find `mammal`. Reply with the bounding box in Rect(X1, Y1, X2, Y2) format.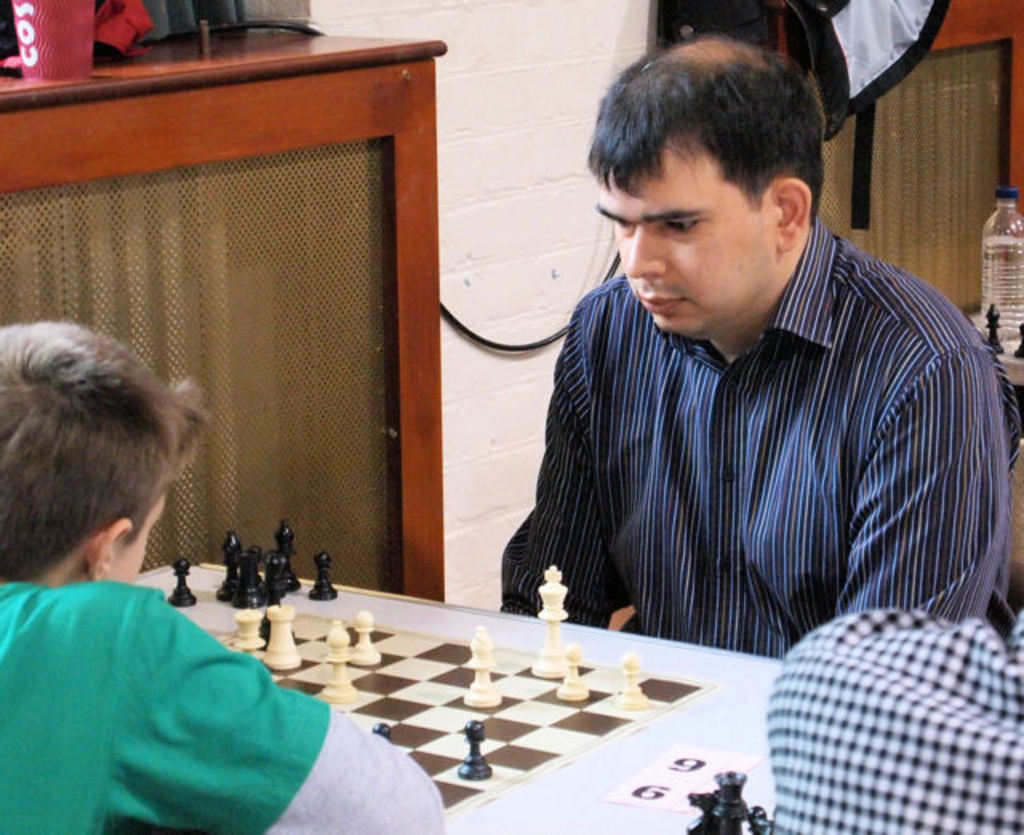
Rect(448, 54, 986, 678).
